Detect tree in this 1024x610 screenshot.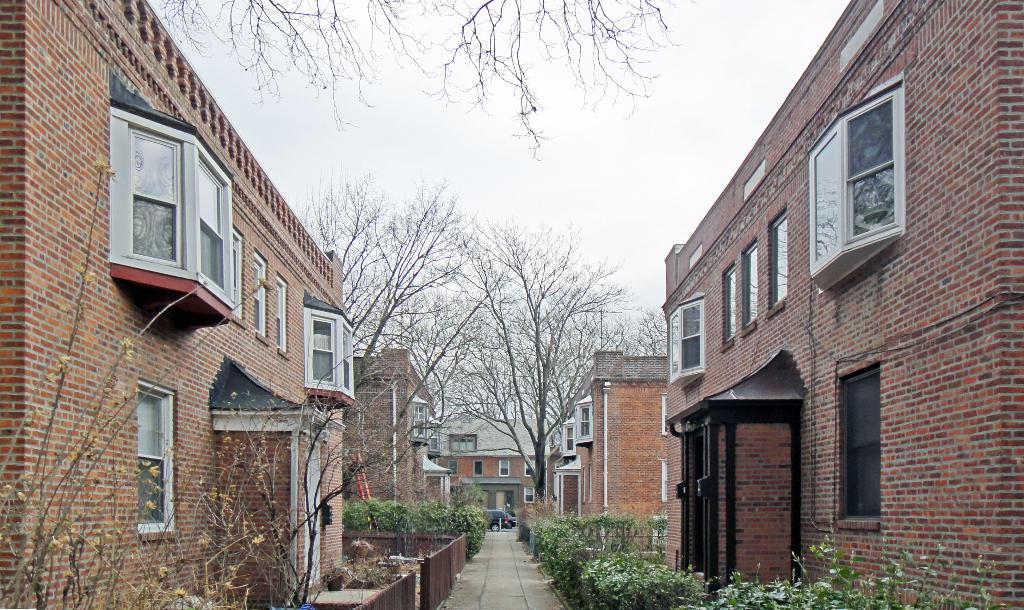
Detection: bbox=(388, 178, 625, 532).
